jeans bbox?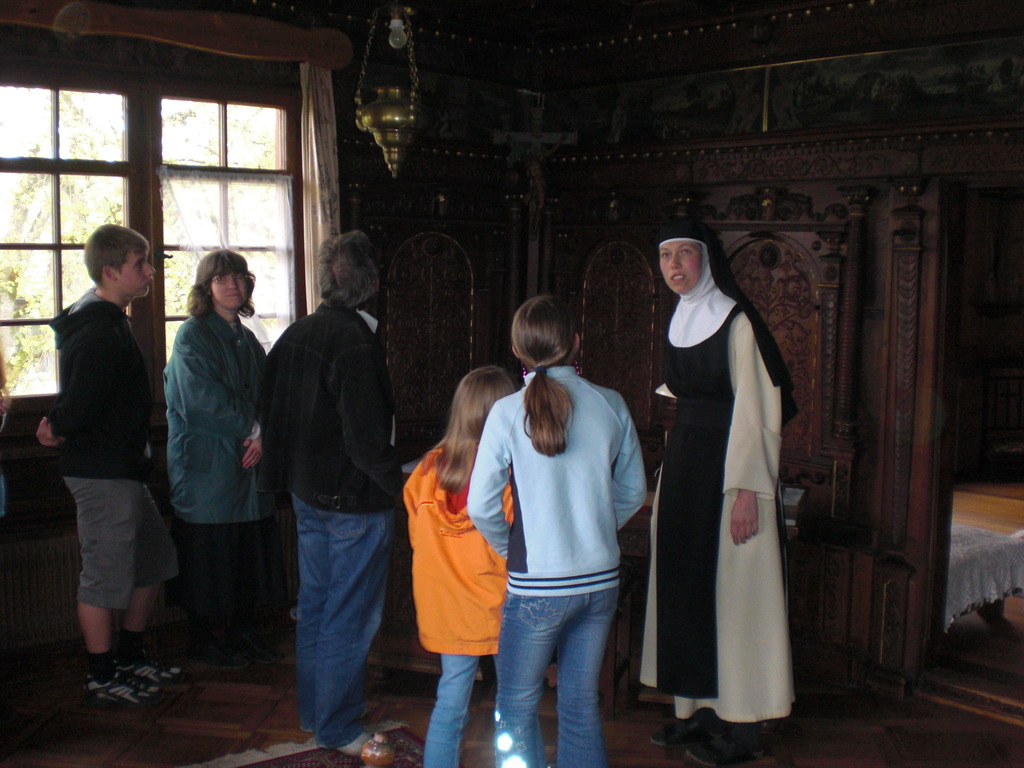
(419, 654, 483, 767)
